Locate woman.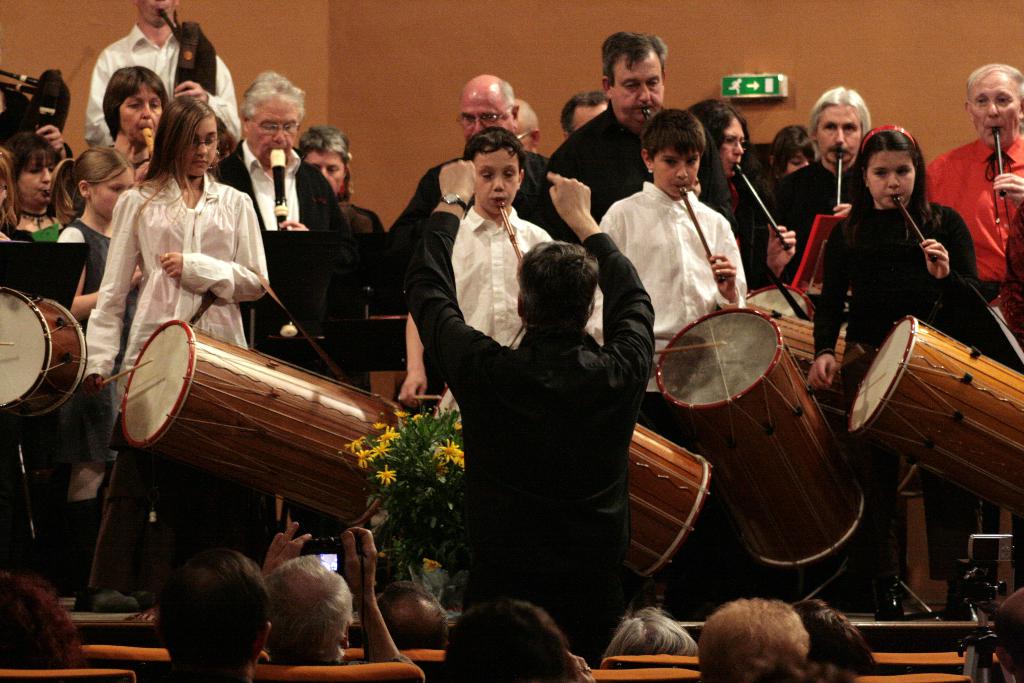
Bounding box: bbox=[685, 98, 793, 295].
